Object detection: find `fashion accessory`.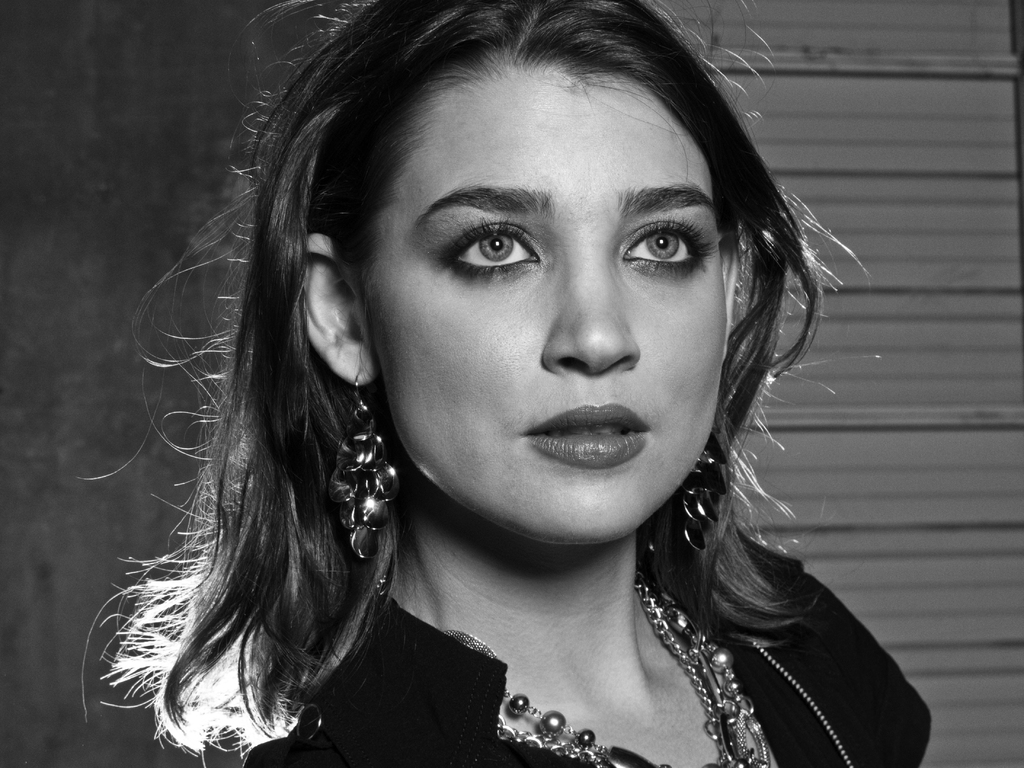
bbox=[326, 377, 399, 562].
